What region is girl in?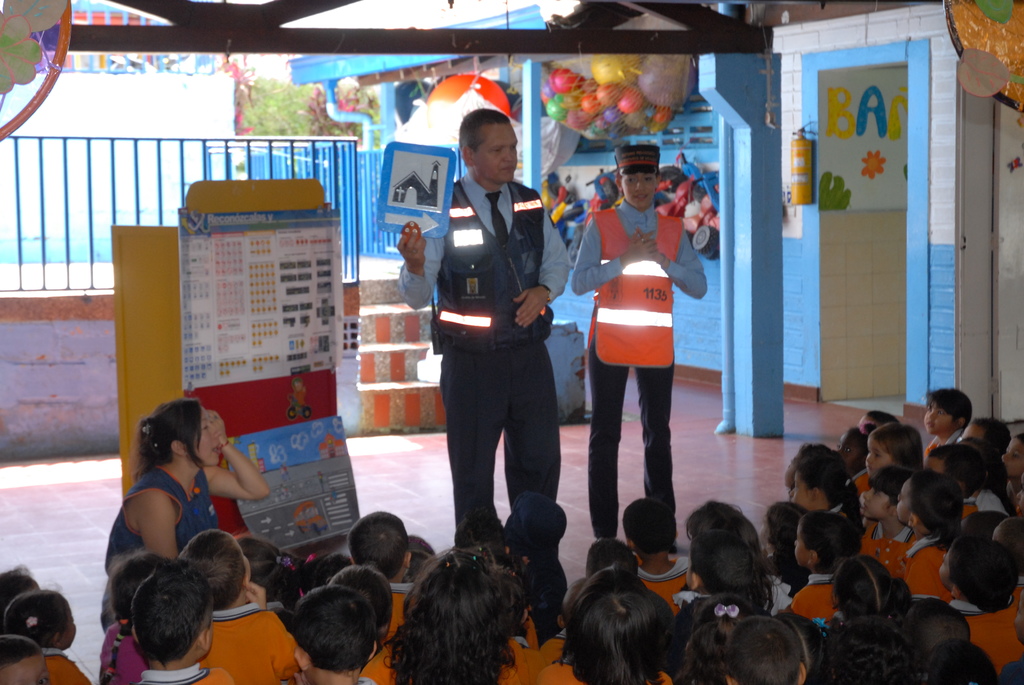
l=488, t=568, r=539, b=681.
